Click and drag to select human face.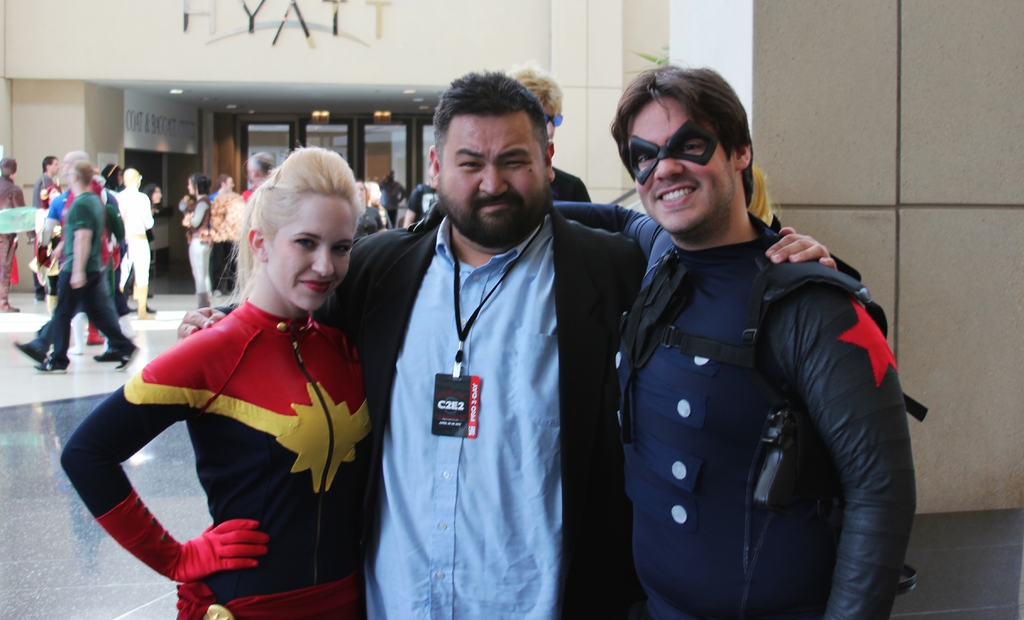
Selection: [268,195,357,313].
